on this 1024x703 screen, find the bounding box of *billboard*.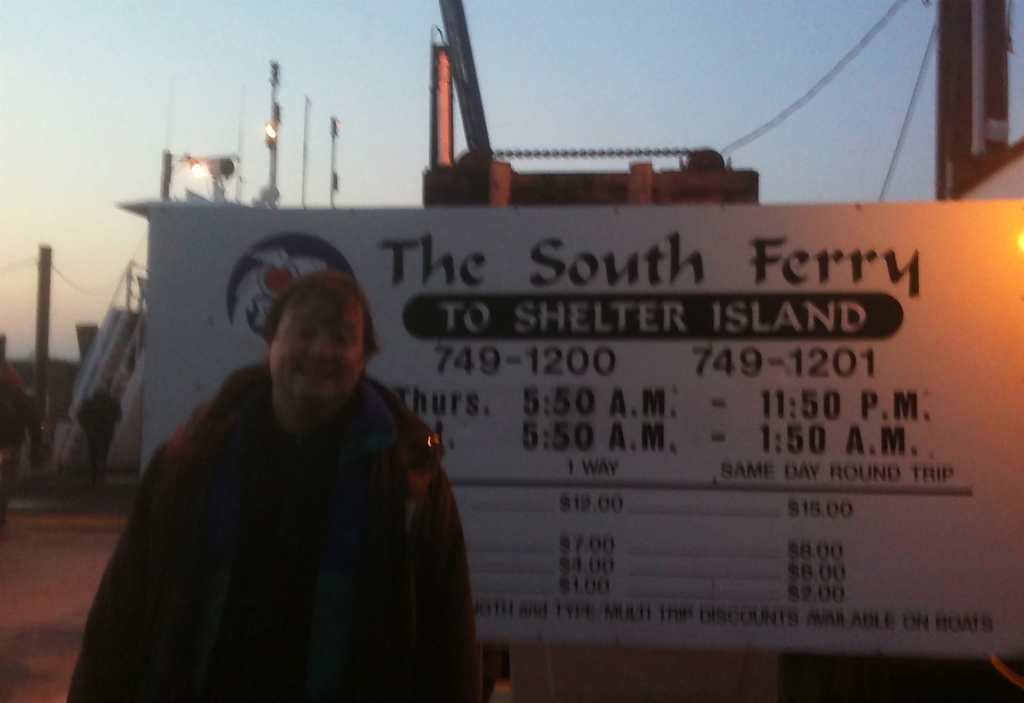
Bounding box: (139,200,1023,656).
